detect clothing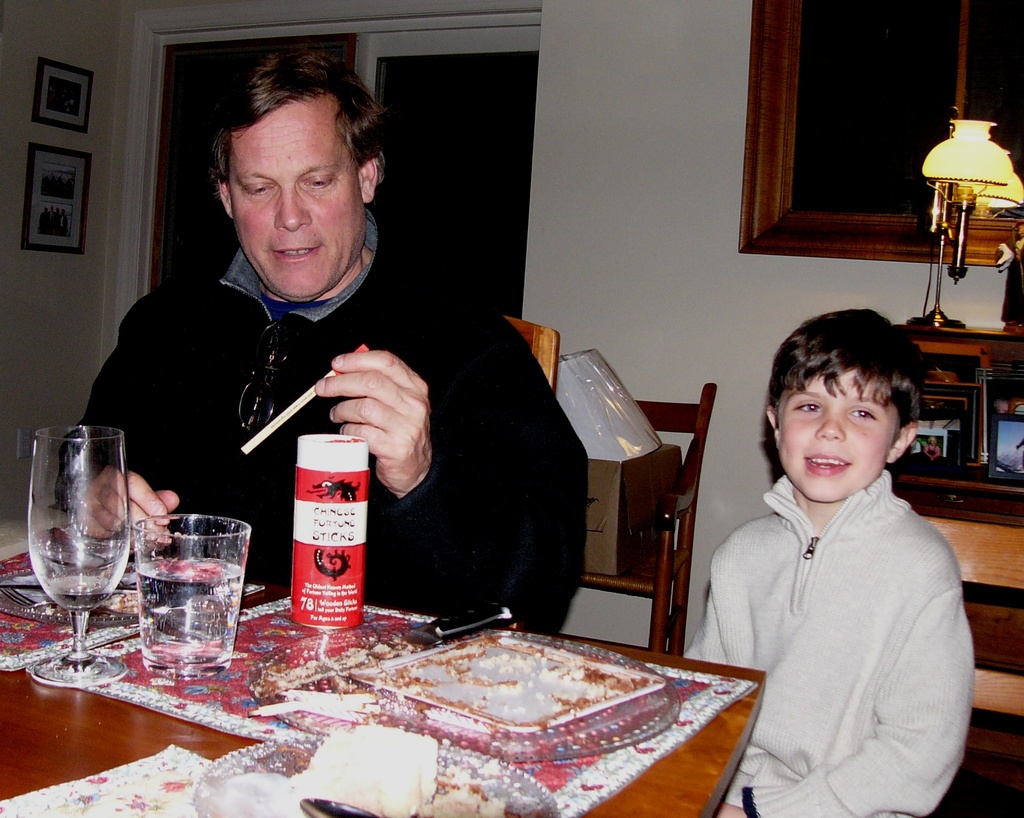
(x1=51, y1=200, x2=590, y2=629)
